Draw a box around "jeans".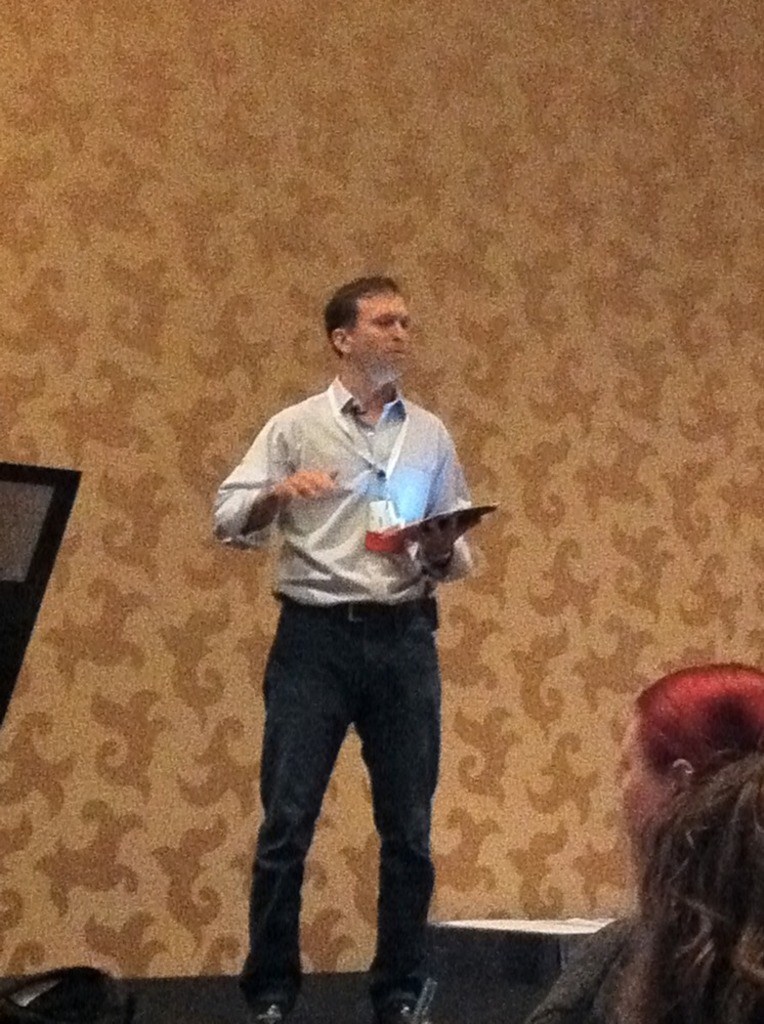
rect(227, 590, 480, 1014).
